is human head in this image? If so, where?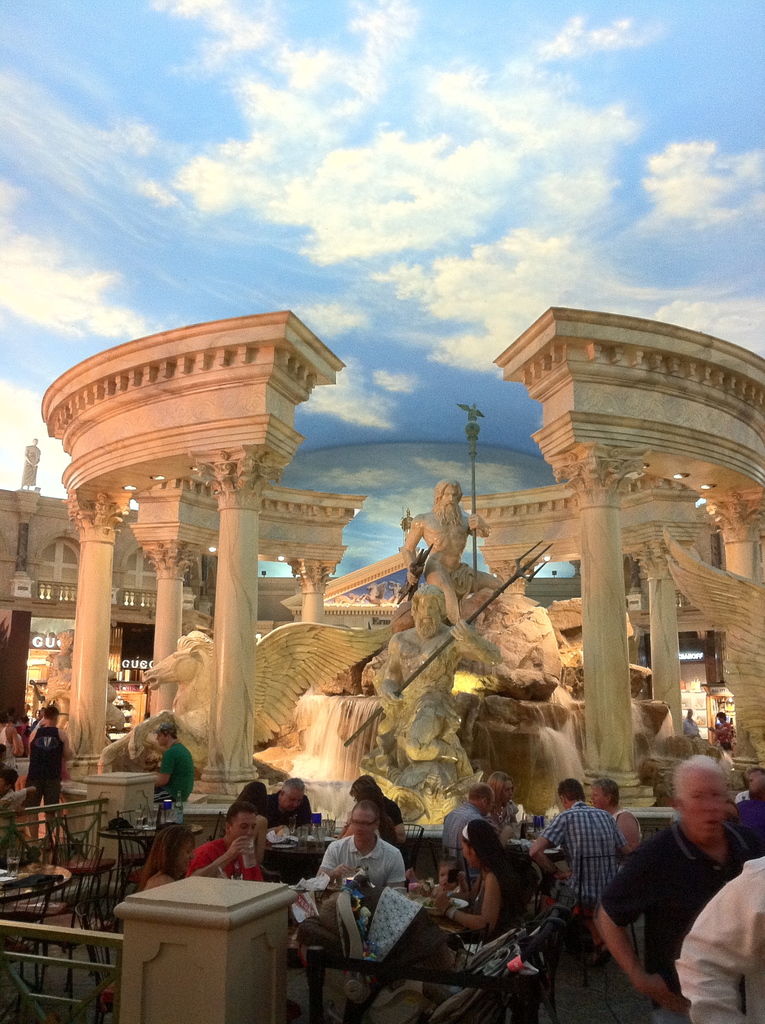
Yes, at Rect(237, 779, 272, 817).
